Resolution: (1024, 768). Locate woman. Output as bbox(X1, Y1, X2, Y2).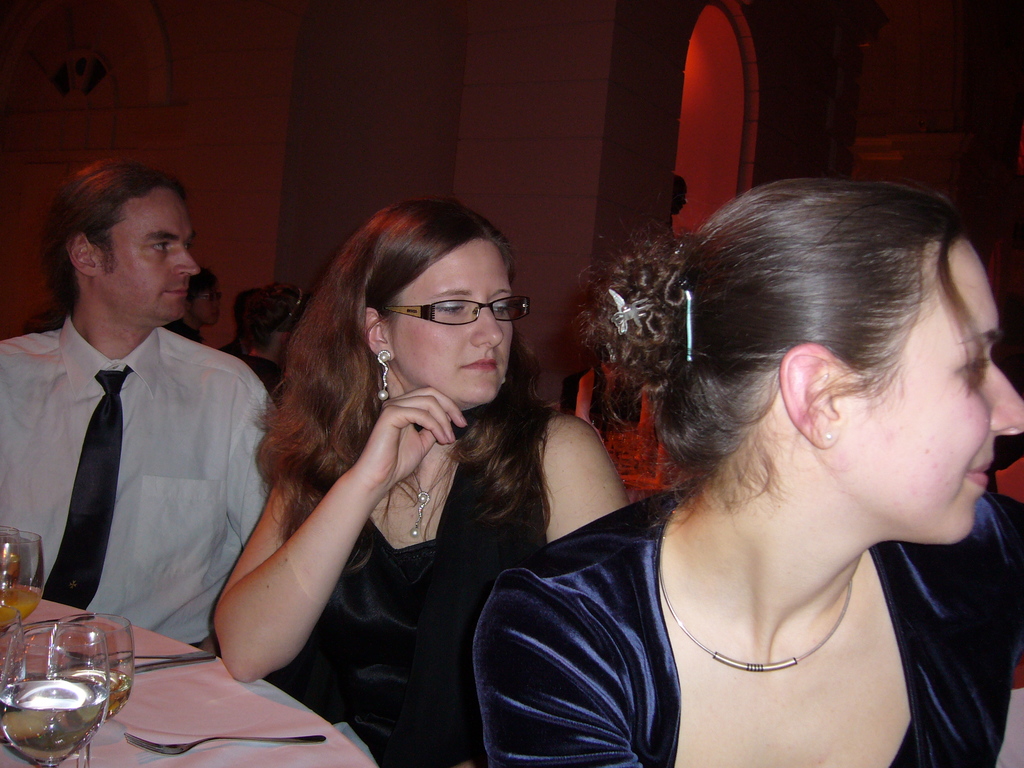
bbox(200, 211, 587, 745).
